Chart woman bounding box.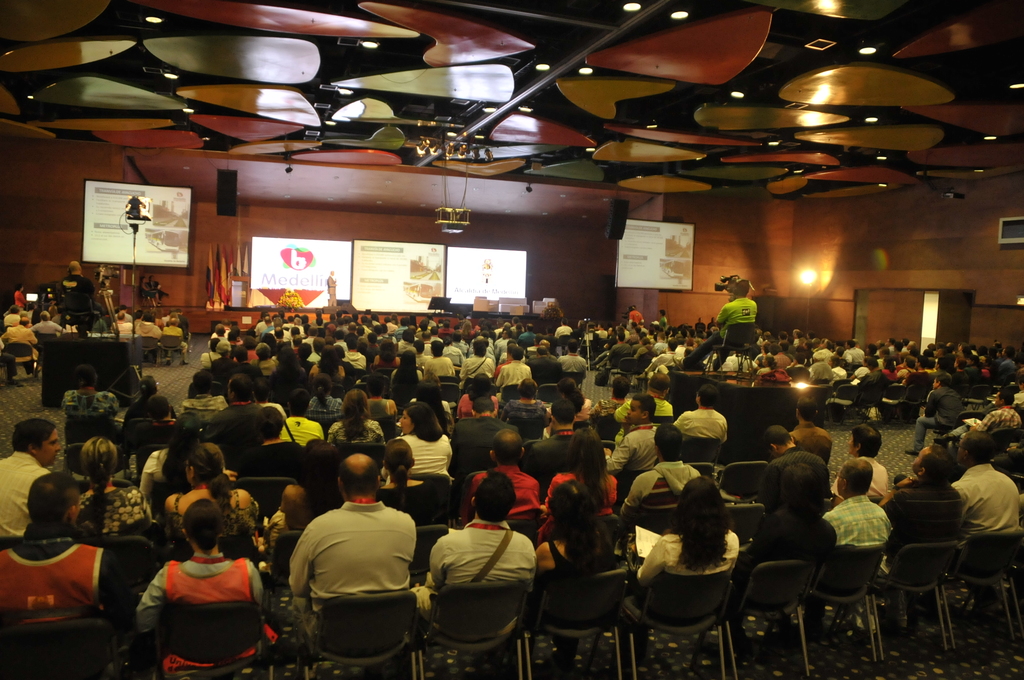
Charted: locate(372, 434, 447, 526).
